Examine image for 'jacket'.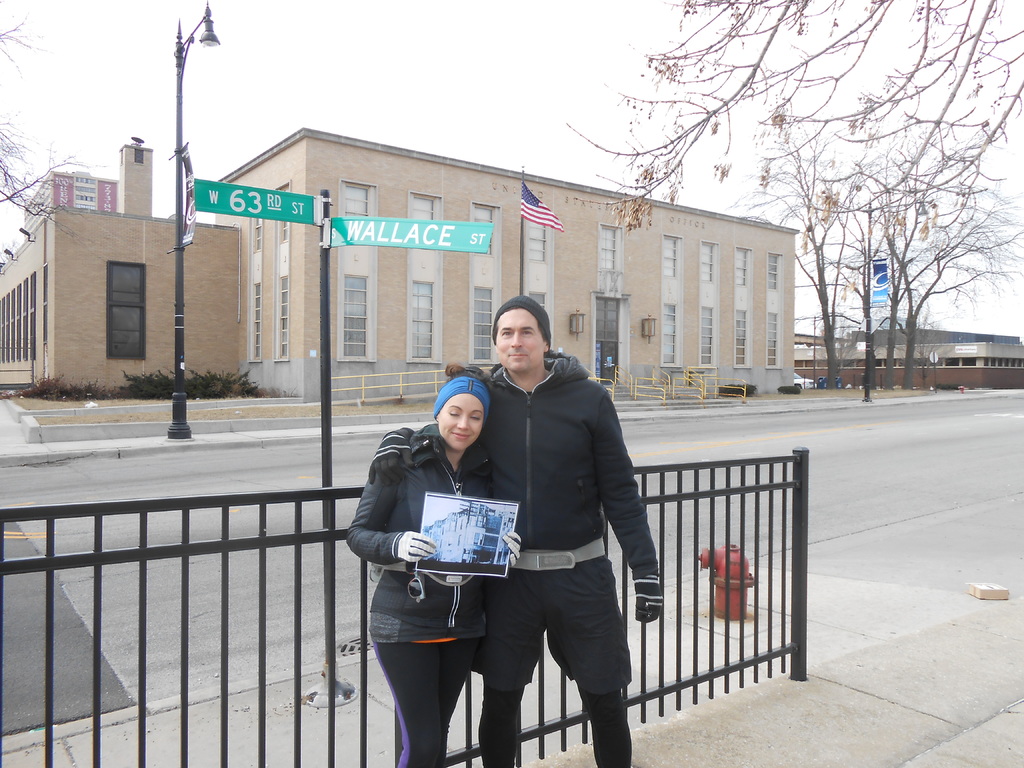
Examination result: region(324, 415, 506, 648).
